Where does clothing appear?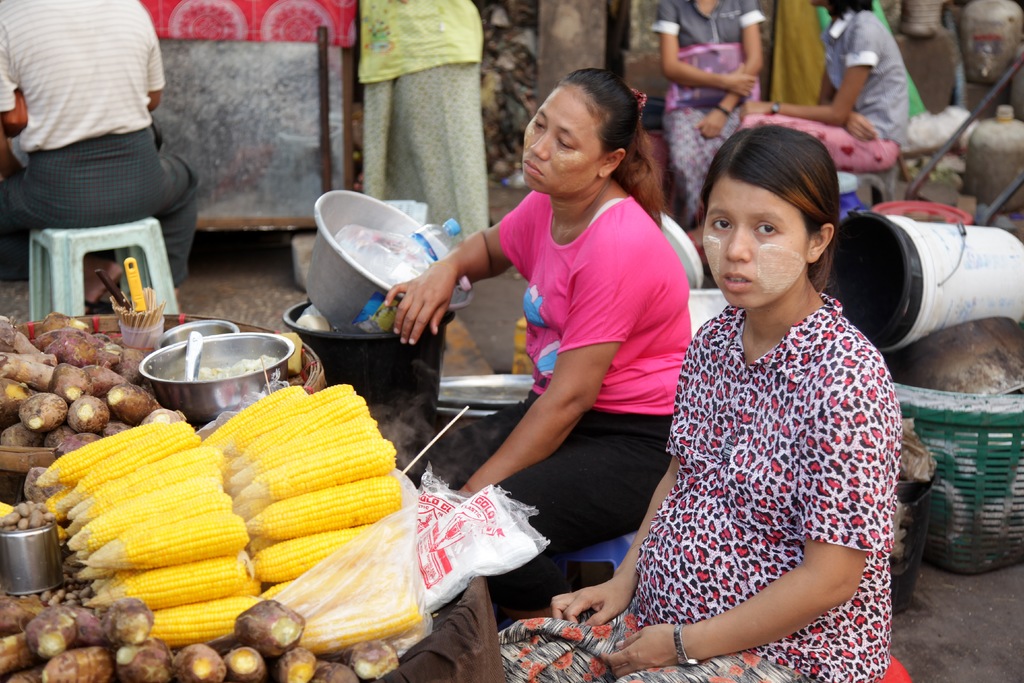
Appears at box=[0, 0, 168, 163].
